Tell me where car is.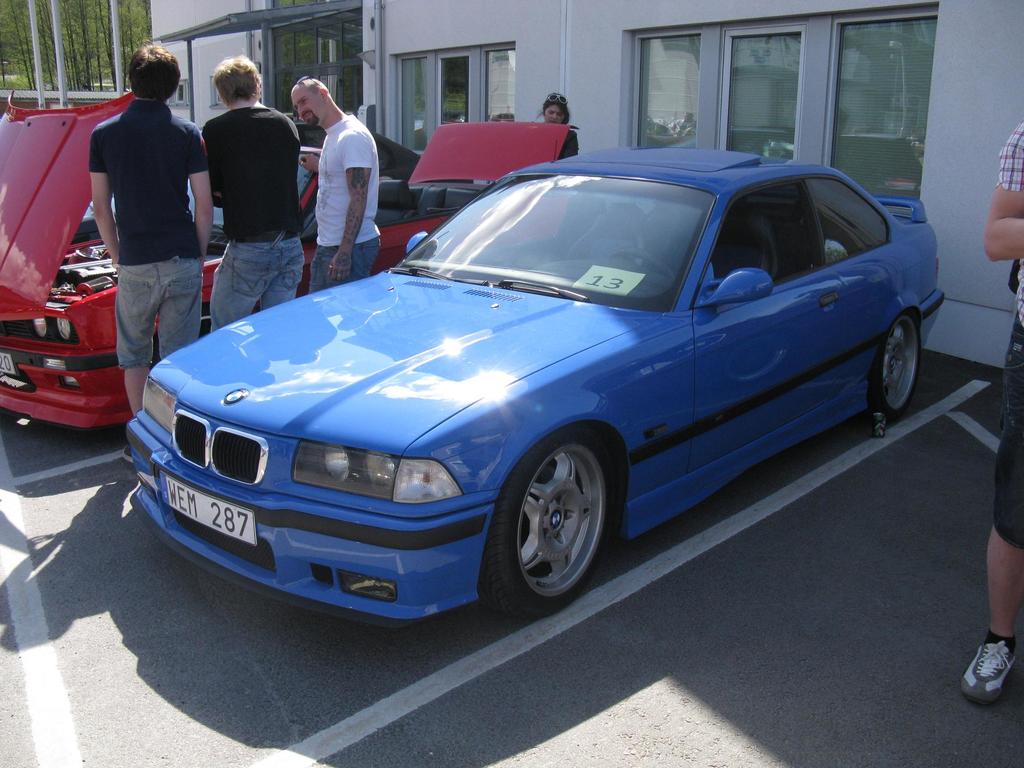
car is at [128,147,946,623].
